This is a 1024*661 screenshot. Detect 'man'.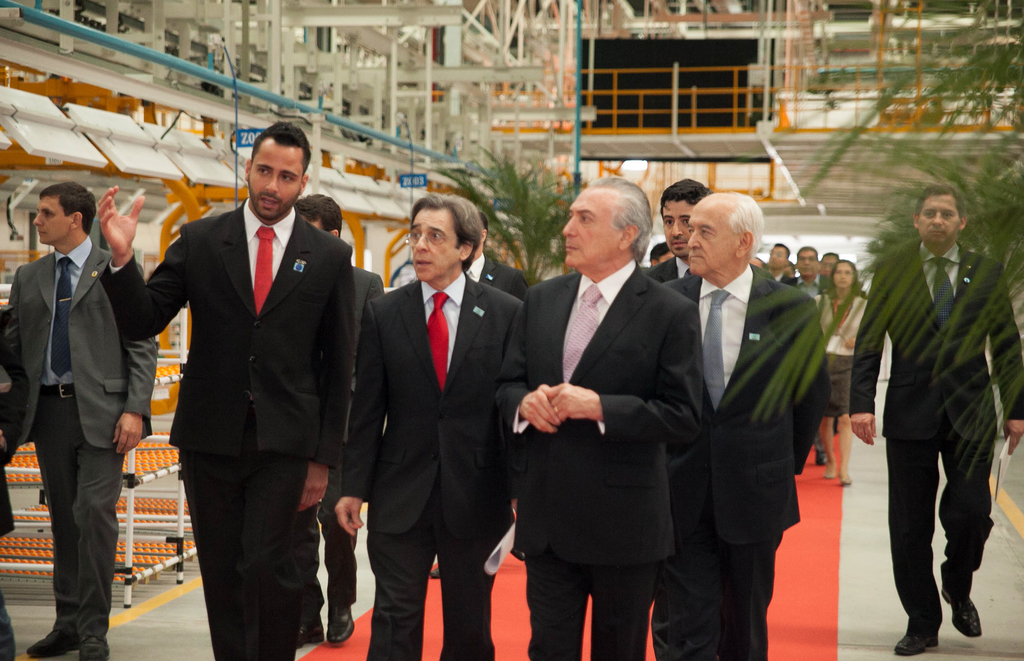
pyautogui.locateOnScreen(94, 120, 355, 660).
